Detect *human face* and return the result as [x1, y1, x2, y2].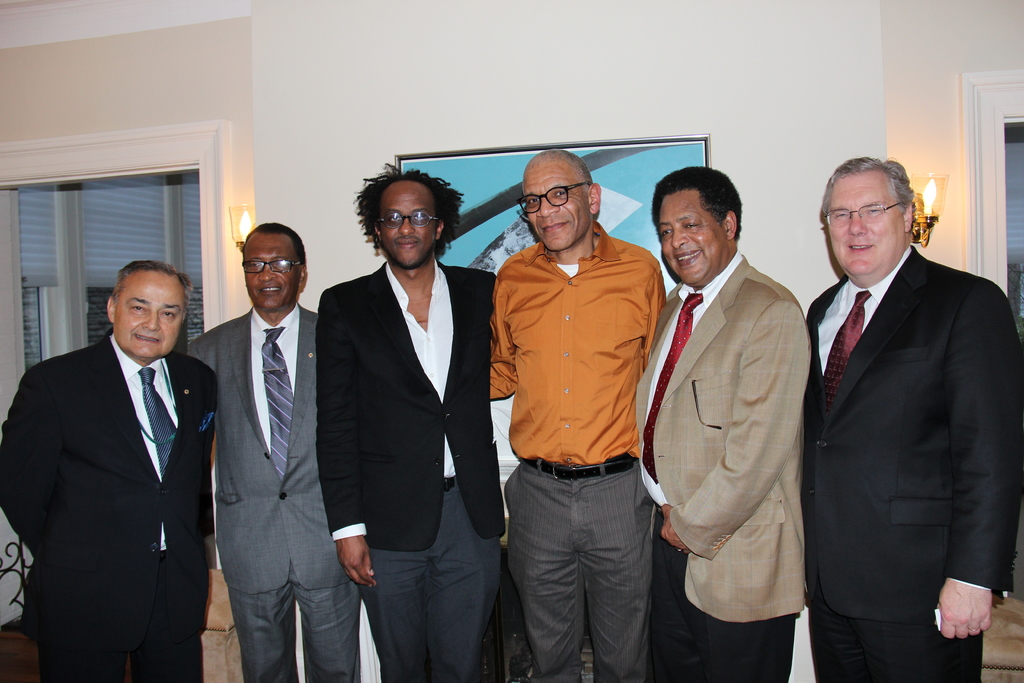
[824, 176, 902, 277].
